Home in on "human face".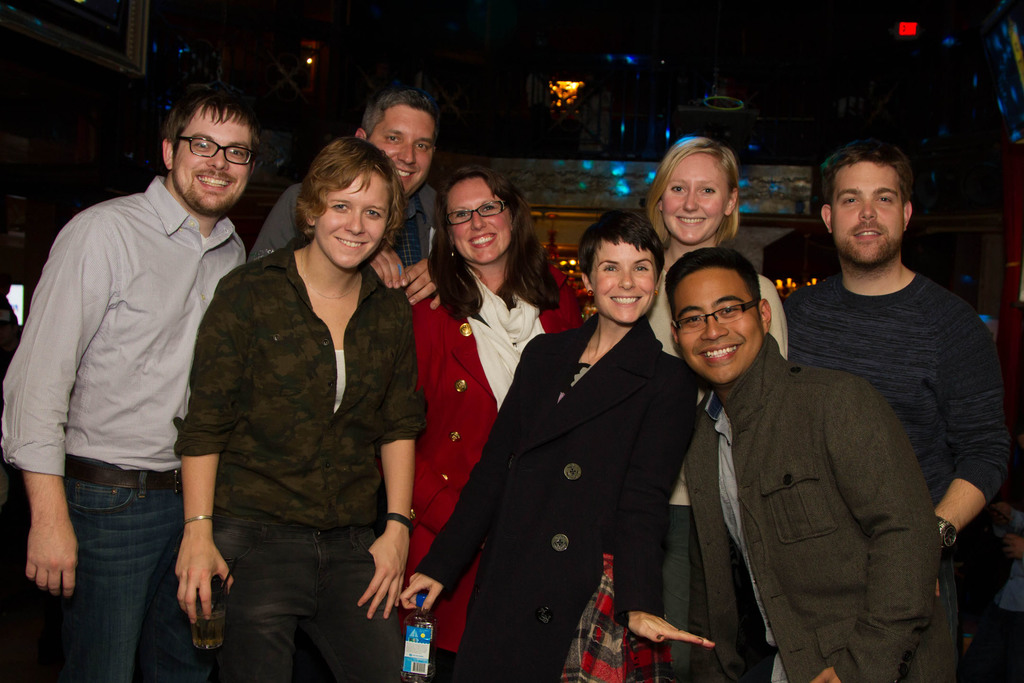
Homed in at select_region(445, 173, 509, 267).
